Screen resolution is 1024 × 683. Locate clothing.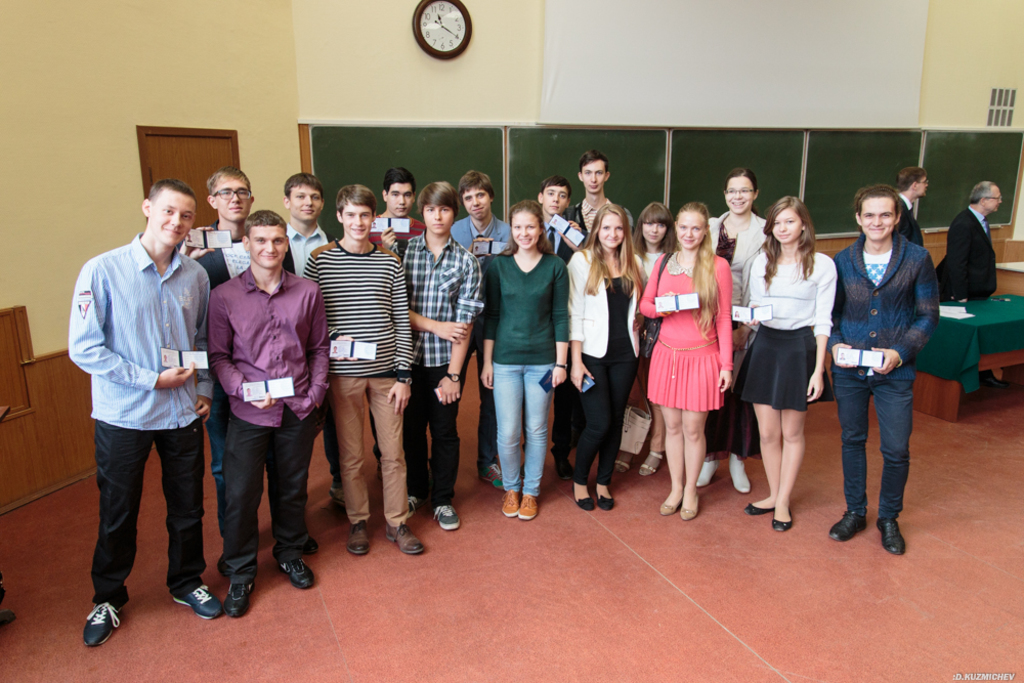
(701,208,768,358).
